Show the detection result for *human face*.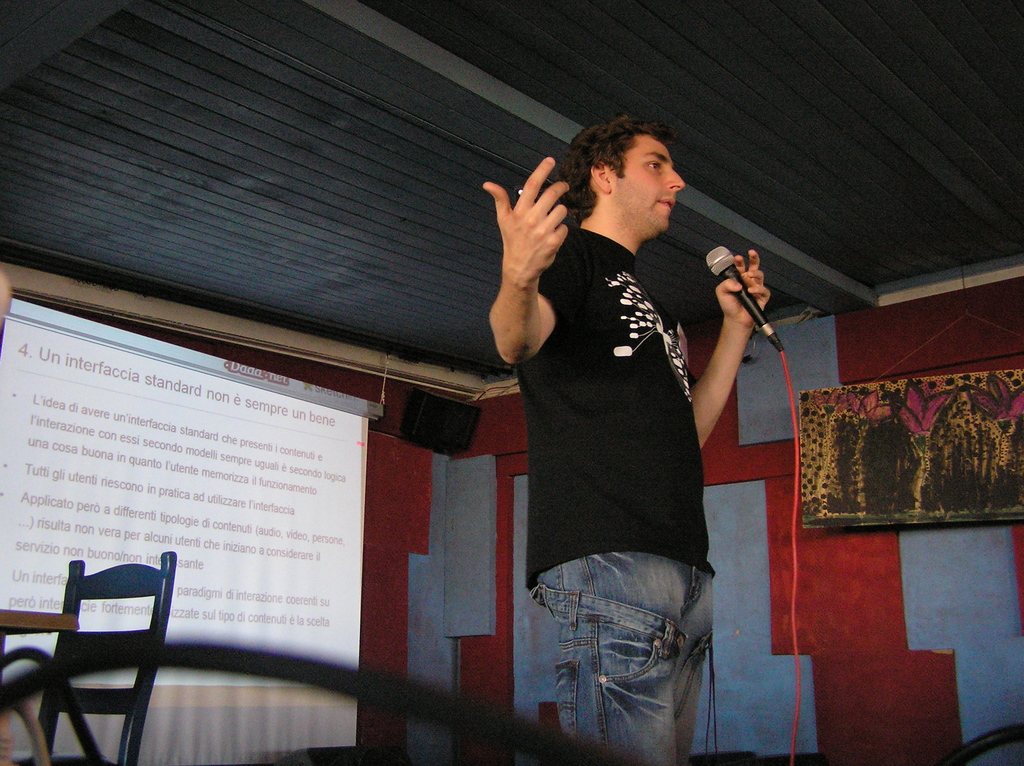
bbox=(612, 131, 684, 234).
